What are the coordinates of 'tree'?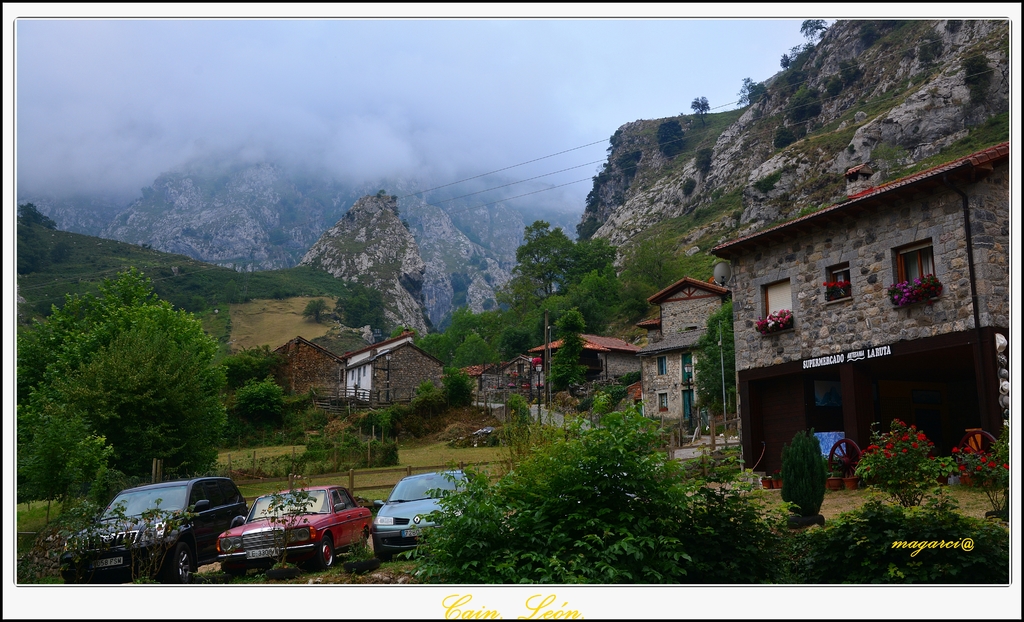
{"x1": 781, "y1": 81, "x2": 826, "y2": 116}.
